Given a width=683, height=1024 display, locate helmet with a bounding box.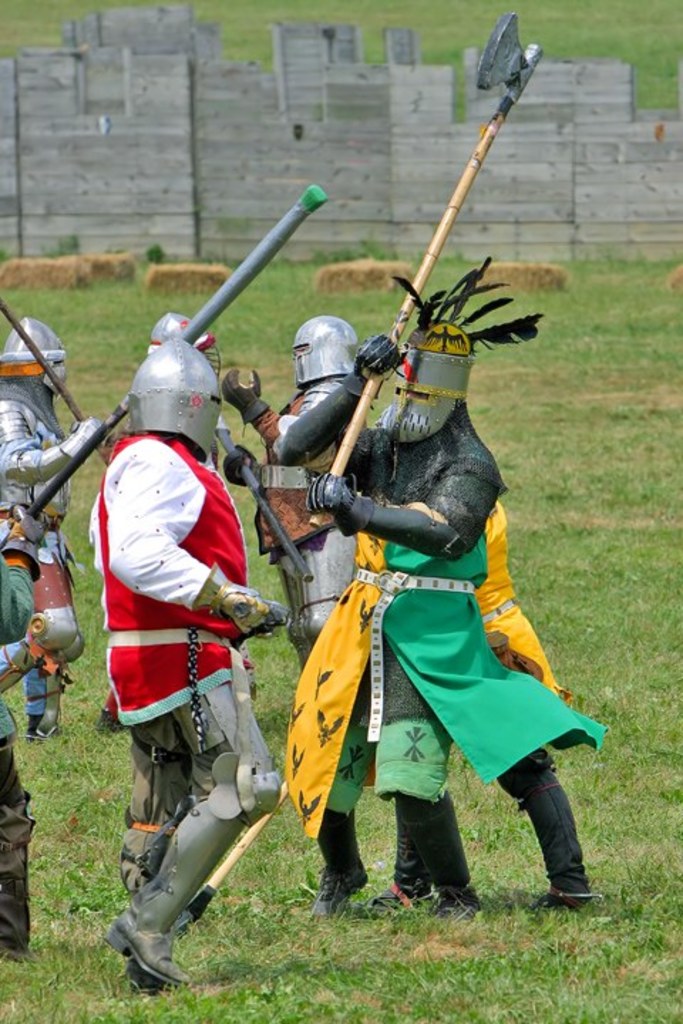
Located: 388:327:477:449.
